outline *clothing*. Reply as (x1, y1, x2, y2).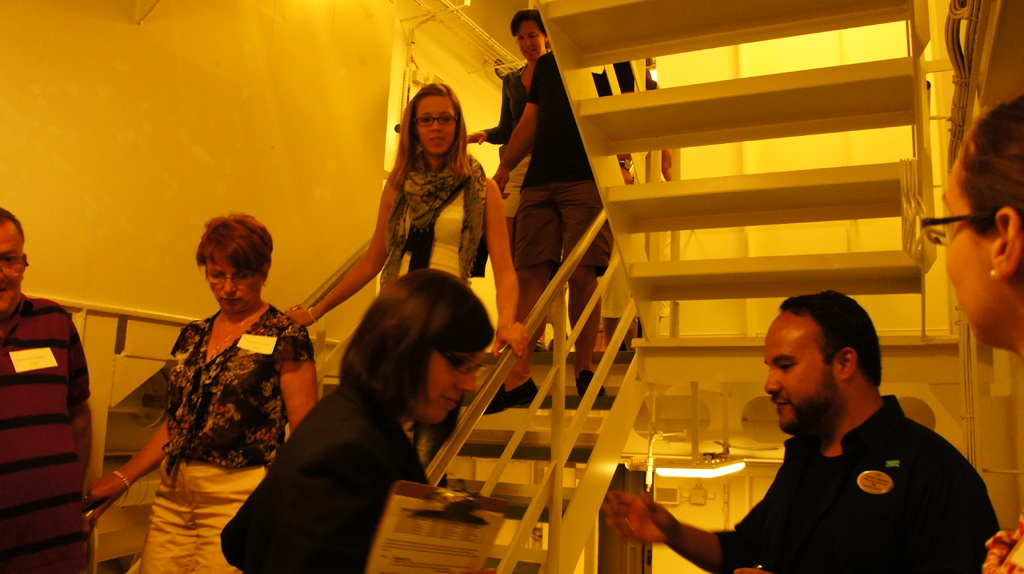
(984, 523, 1023, 571).
